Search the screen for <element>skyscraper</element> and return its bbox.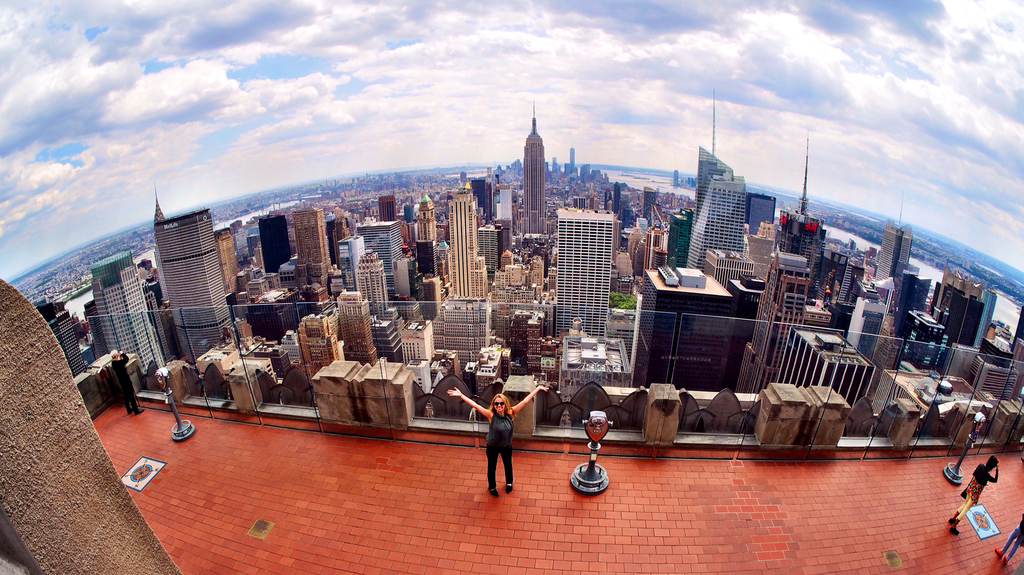
Found: l=520, t=119, r=547, b=234.
